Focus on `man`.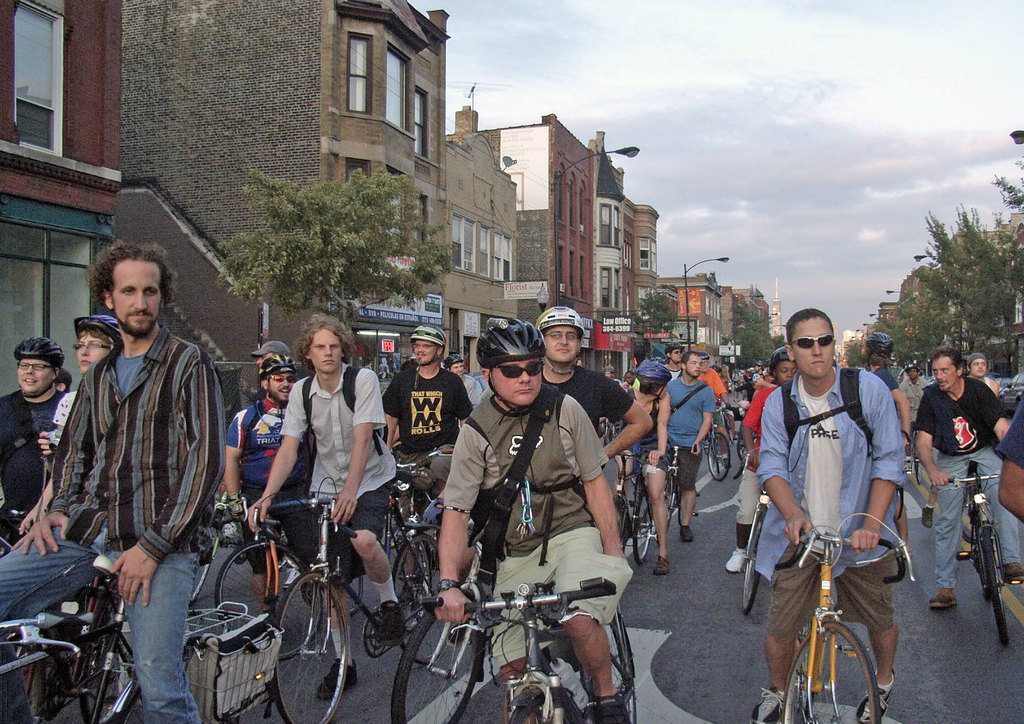
Focused at pyautogui.locateOnScreen(758, 369, 923, 700).
